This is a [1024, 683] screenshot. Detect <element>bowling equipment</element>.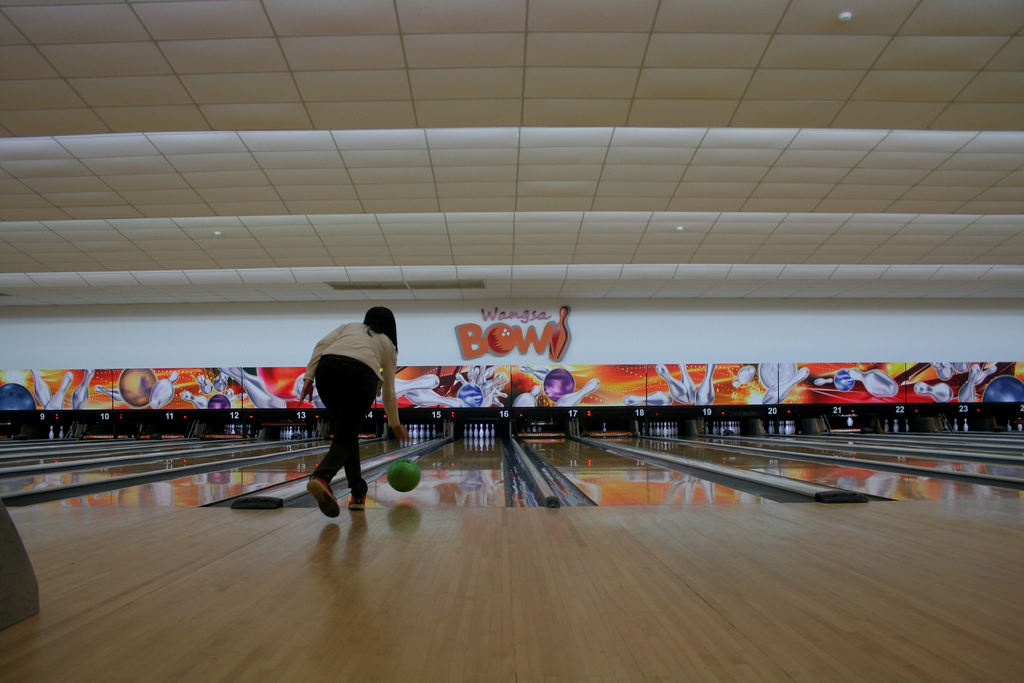
542,366,575,399.
